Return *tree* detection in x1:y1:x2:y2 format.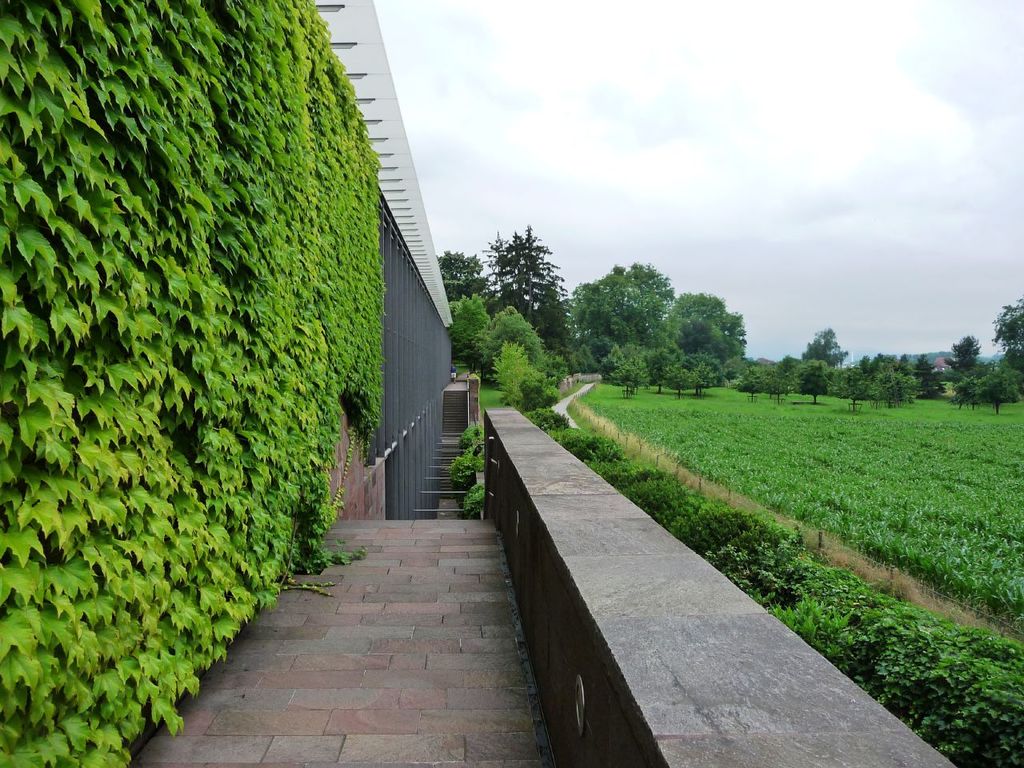
943:336:989:388.
